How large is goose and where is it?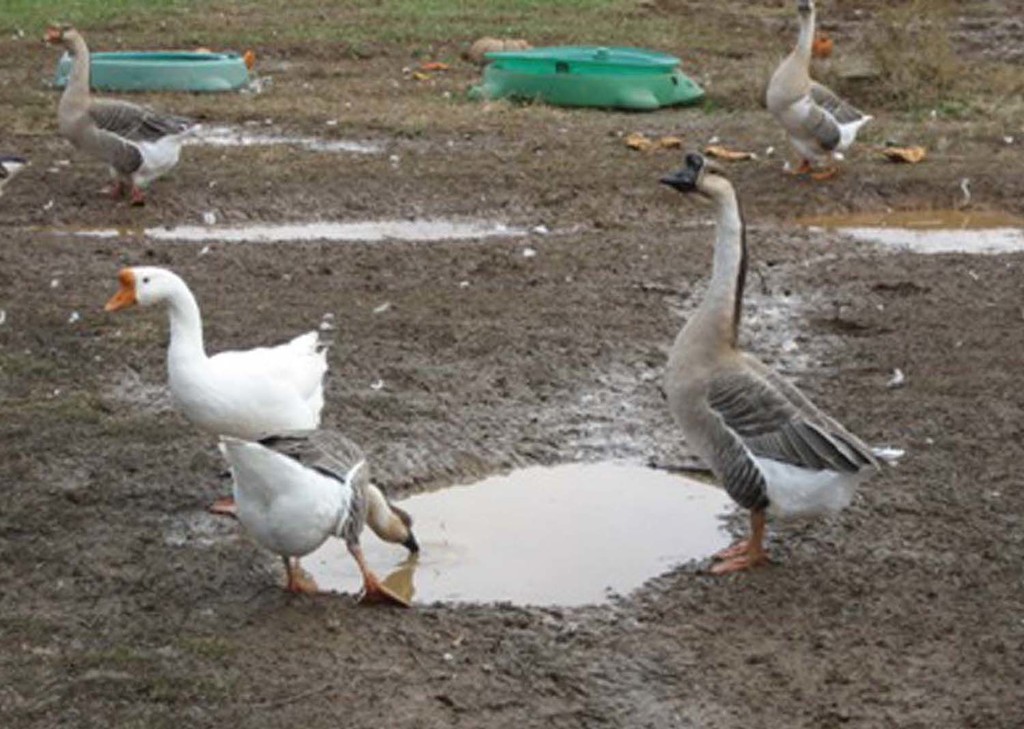
Bounding box: select_region(659, 150, 881, 575).
